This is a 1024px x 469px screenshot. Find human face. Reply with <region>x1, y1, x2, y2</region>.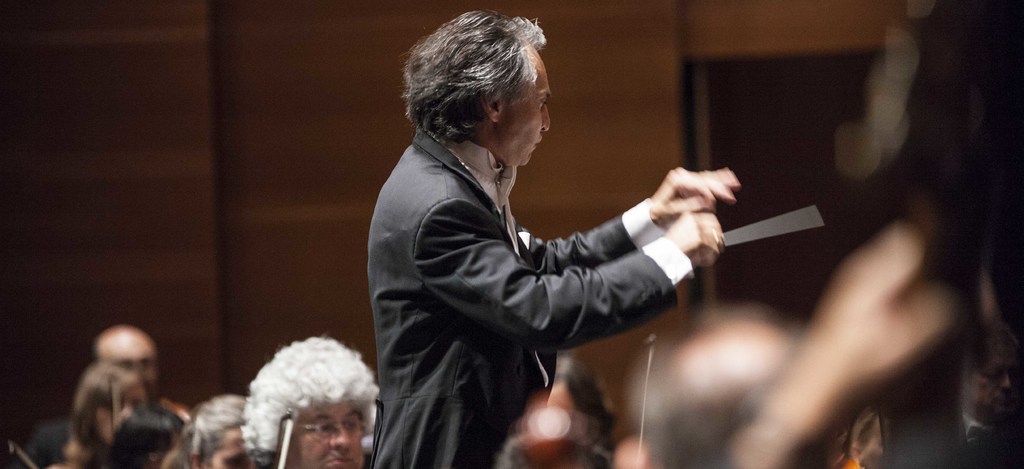
<region>207, 428, 264, 468</region>.
